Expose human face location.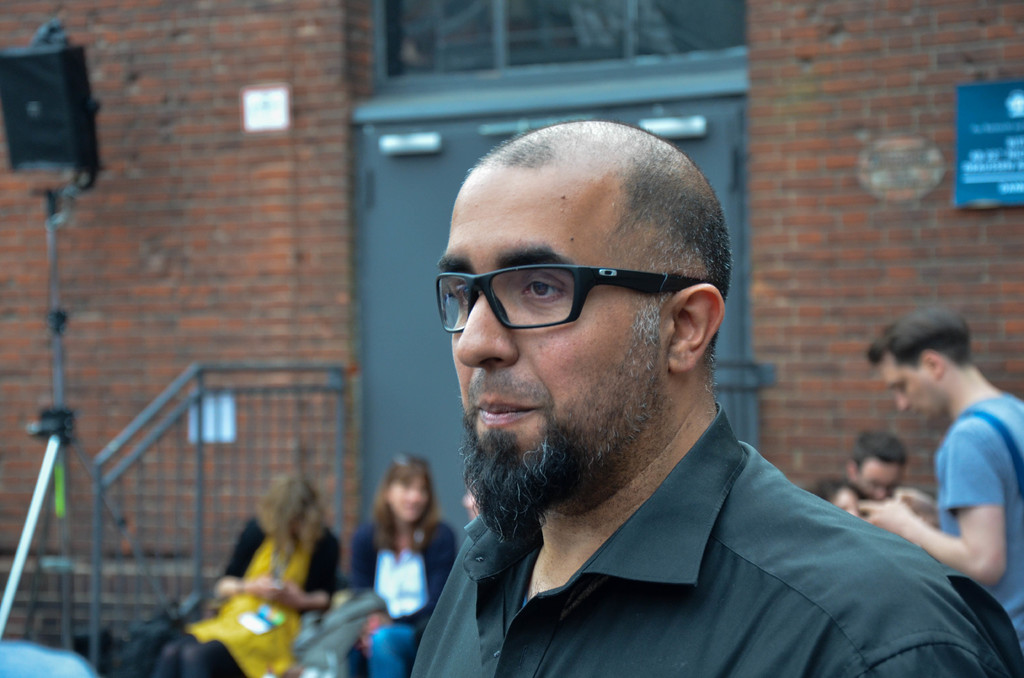
Exposed at 859/459/900/500.
